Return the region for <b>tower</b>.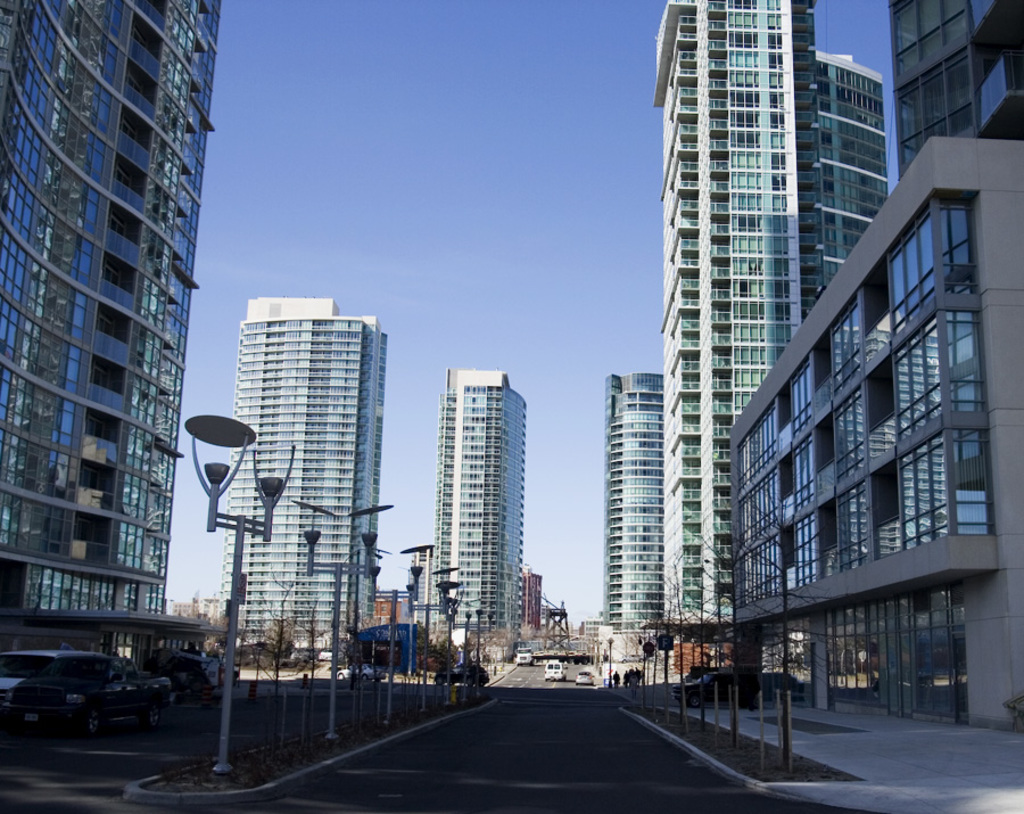
rect(441, 375, 532, 631).
